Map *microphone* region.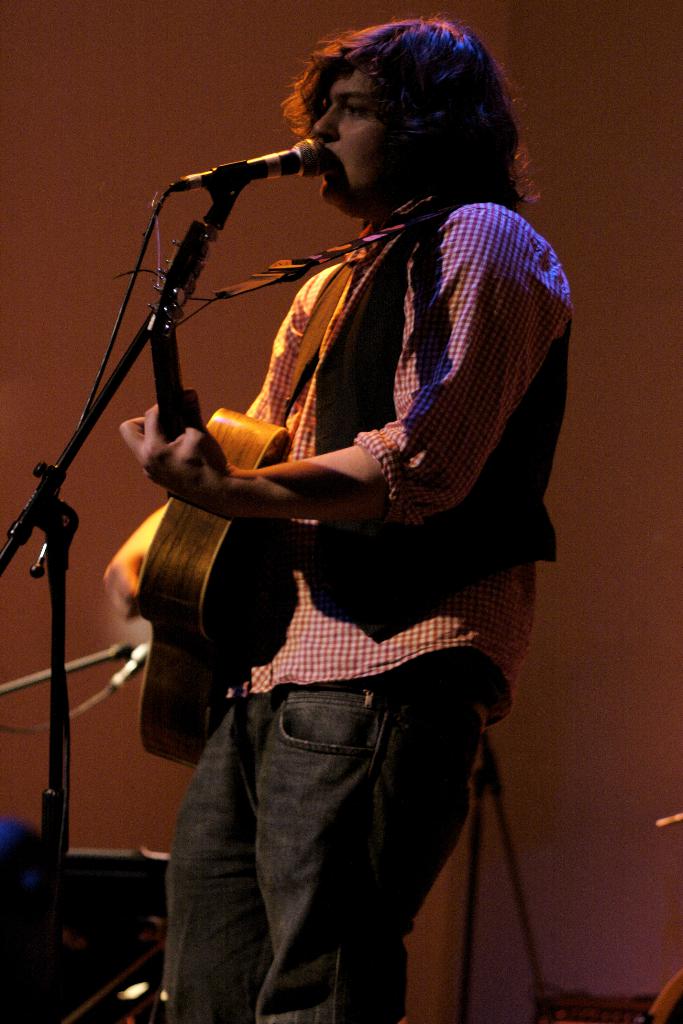
Mapped to crop(108, 637, 163, 688).
